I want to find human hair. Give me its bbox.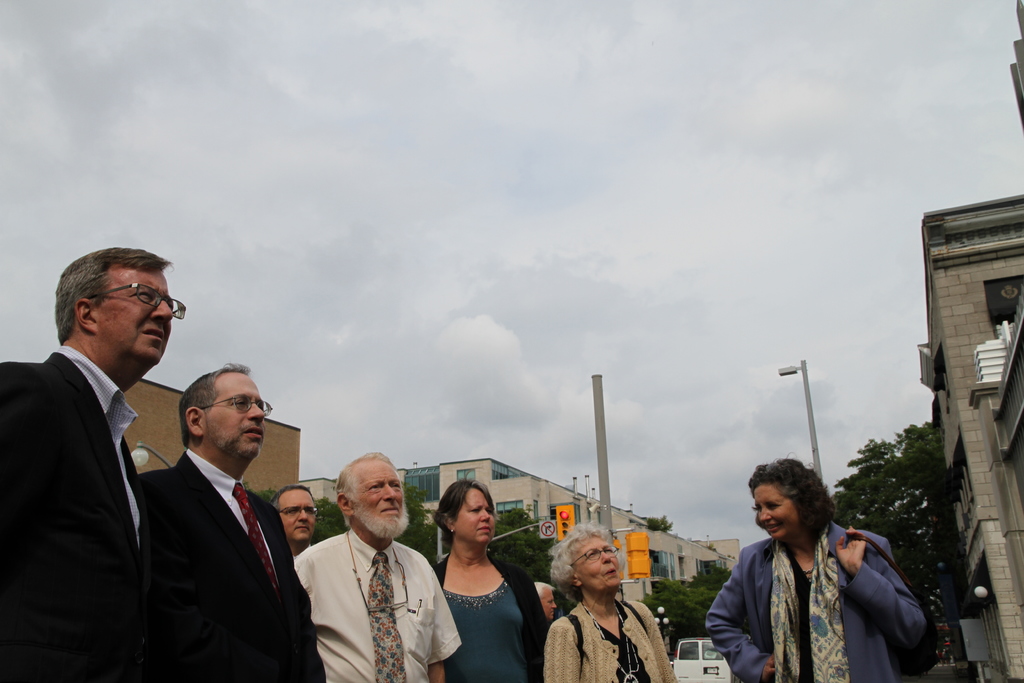
[534,580,550,599].
